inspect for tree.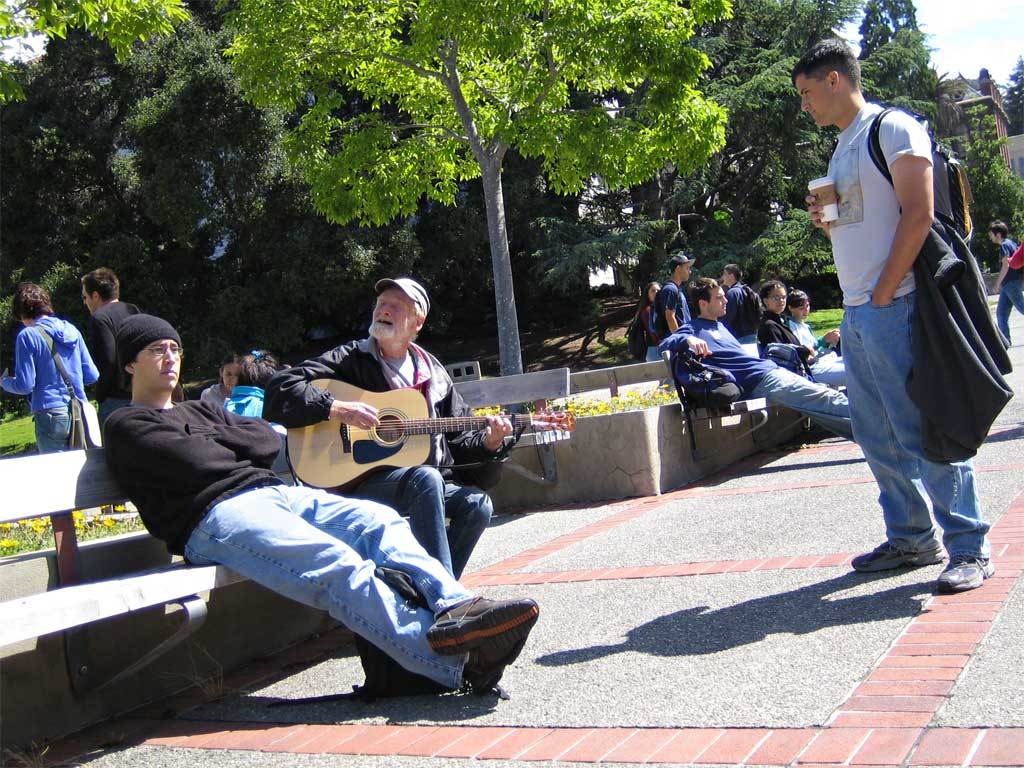
Inspection: x1=956 y1=104 x2=1022 y2=270.
